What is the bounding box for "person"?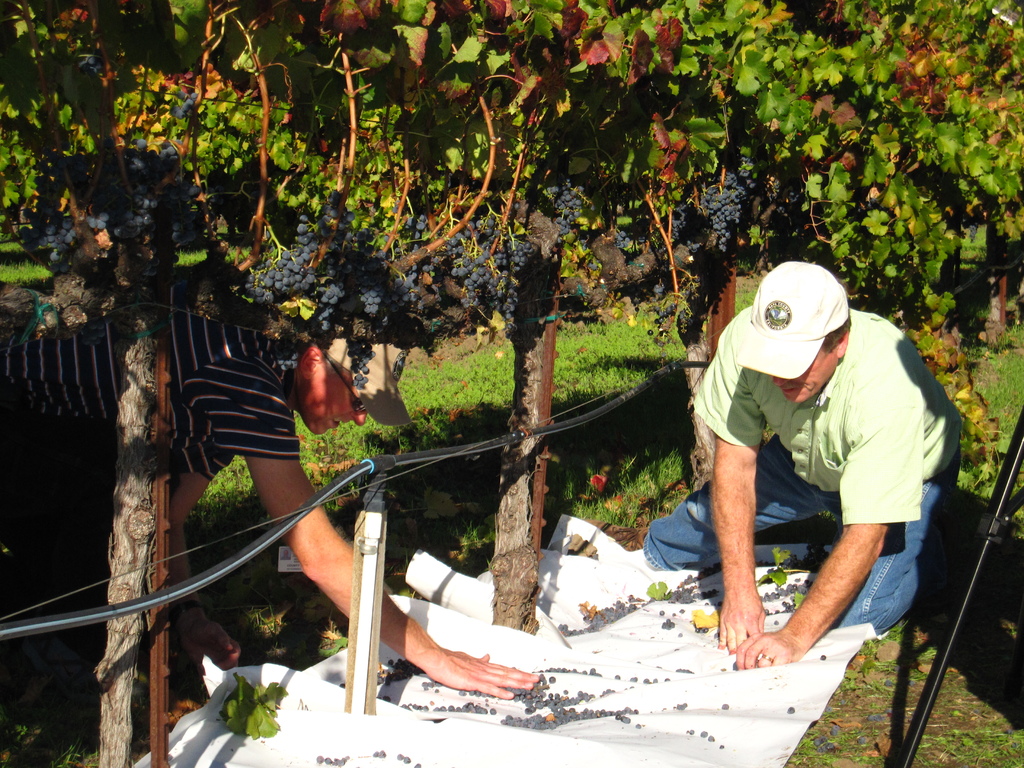
x1=682 y1=233 x2=950 y2=692.
